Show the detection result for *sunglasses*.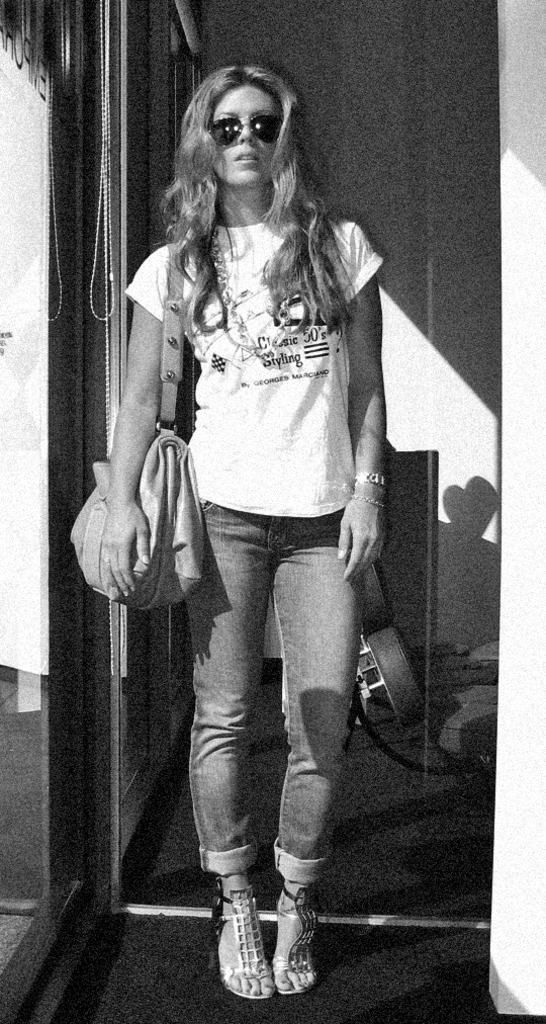
[206,114,283,150].
